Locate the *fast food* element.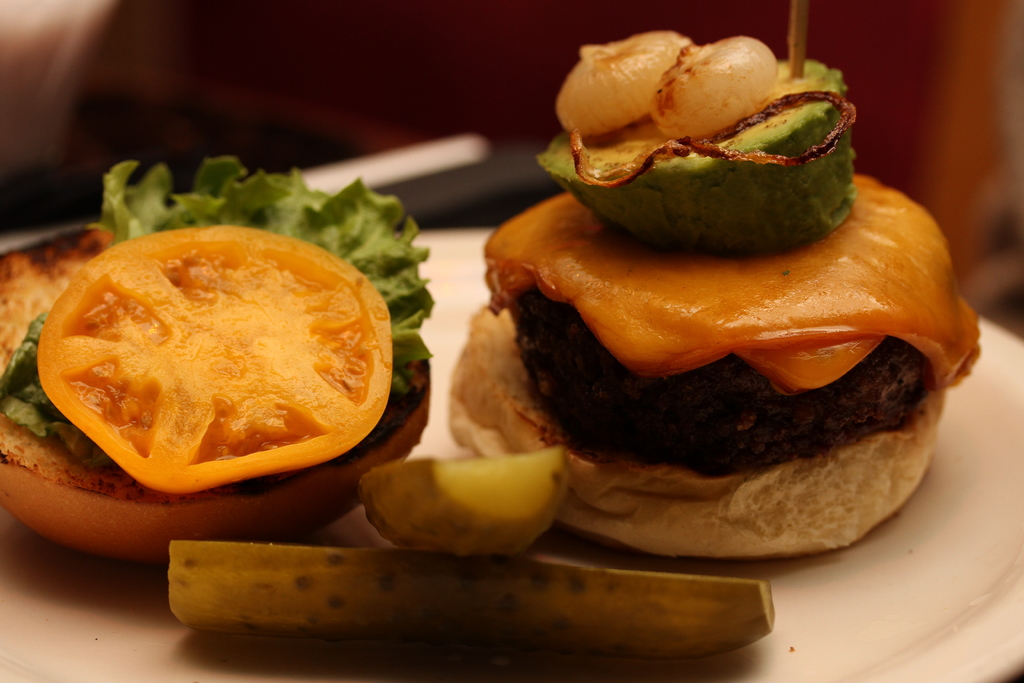
Element bbox: 4,198,406,518.
